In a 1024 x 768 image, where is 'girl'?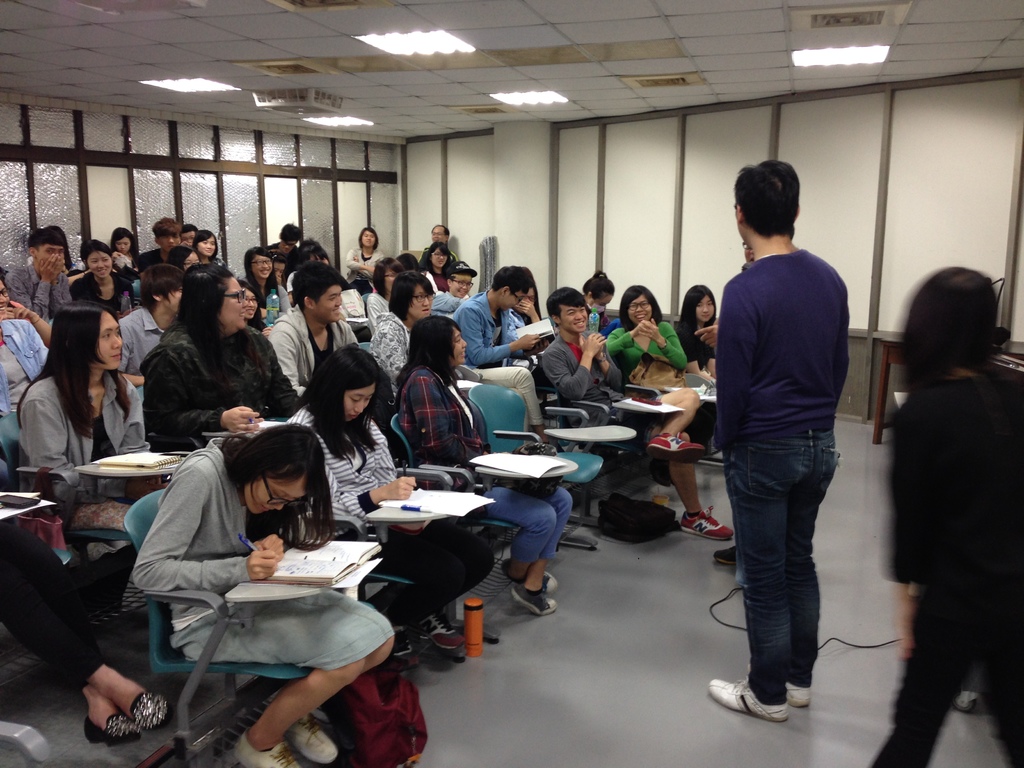
<box>246,250,297,318</box>.
